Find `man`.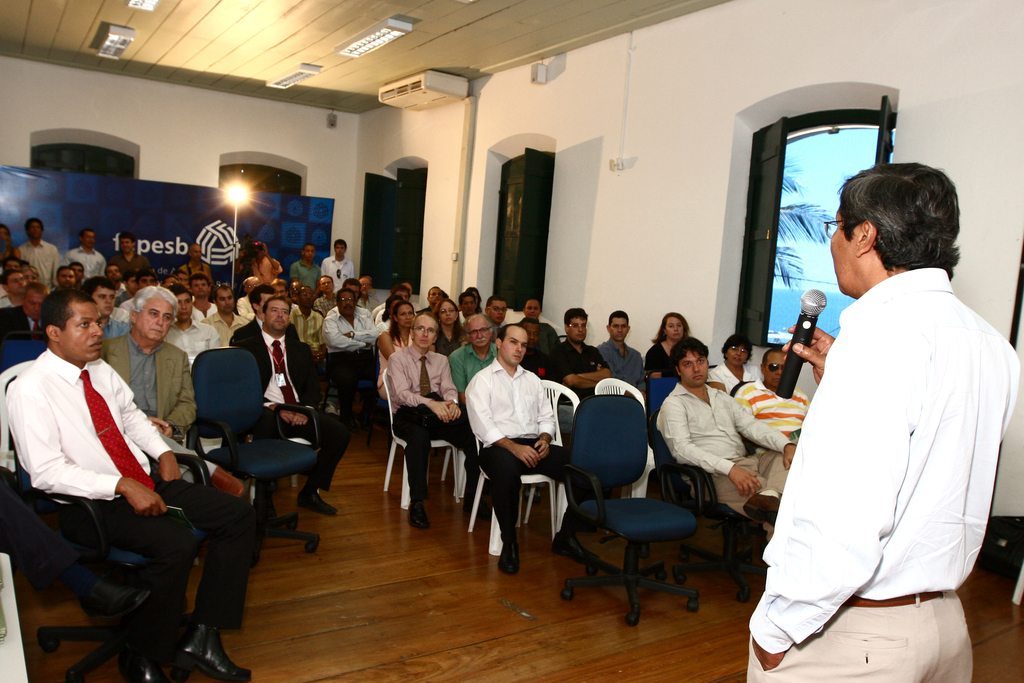
{"left": 387, "top": 313, "right": 483, "bottom": 536}.
